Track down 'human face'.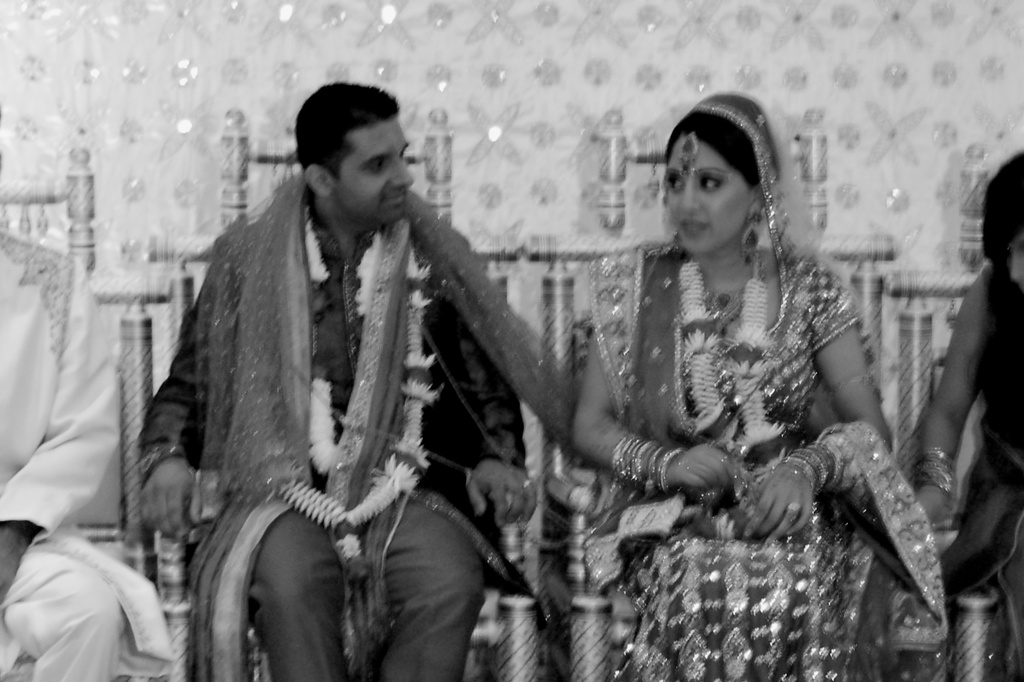
Tracked to rect(1006, 211, 1023, 290).
